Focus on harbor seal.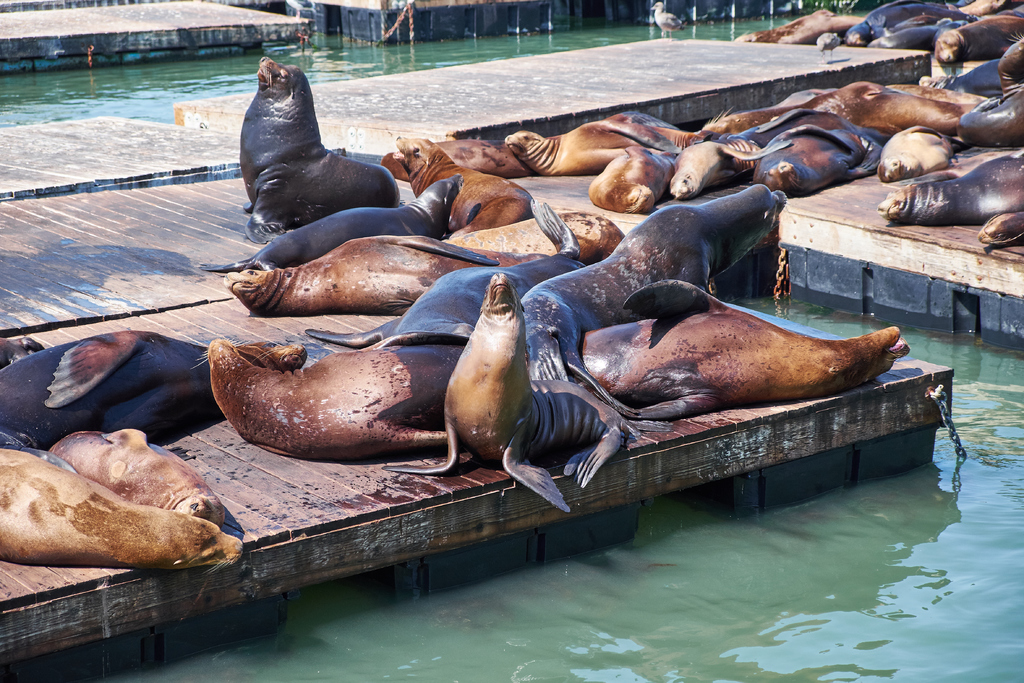
Focused at [x1=1, y1=329, x2=307, y2=453].
